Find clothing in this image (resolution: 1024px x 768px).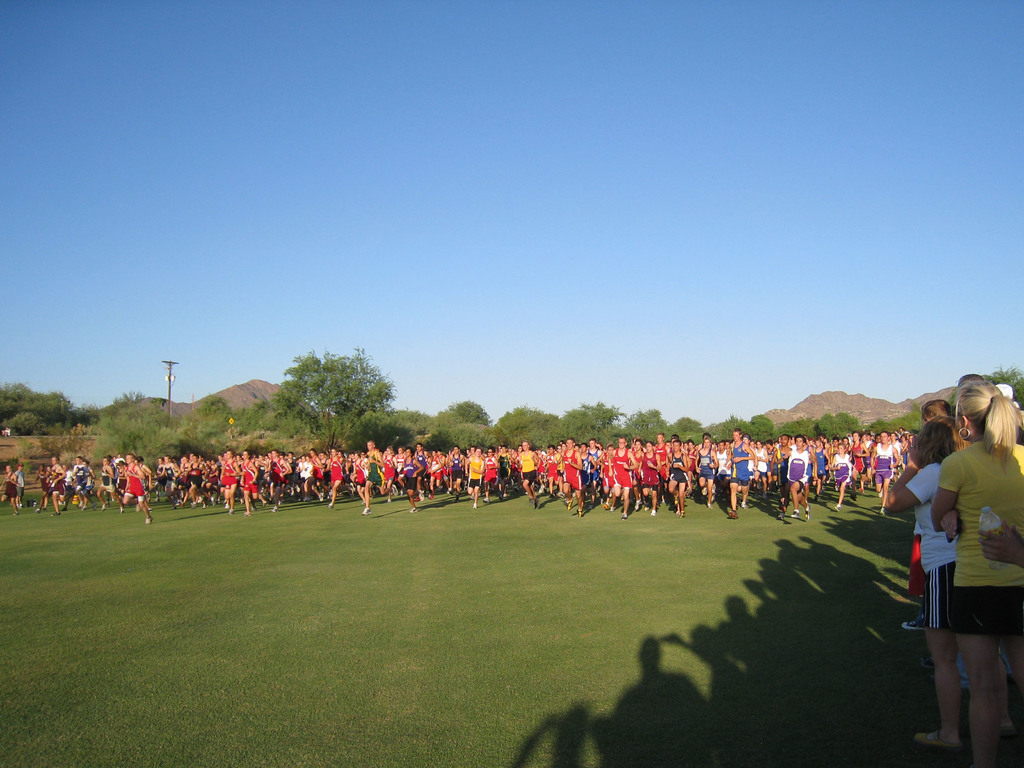
643:449:666:486.
